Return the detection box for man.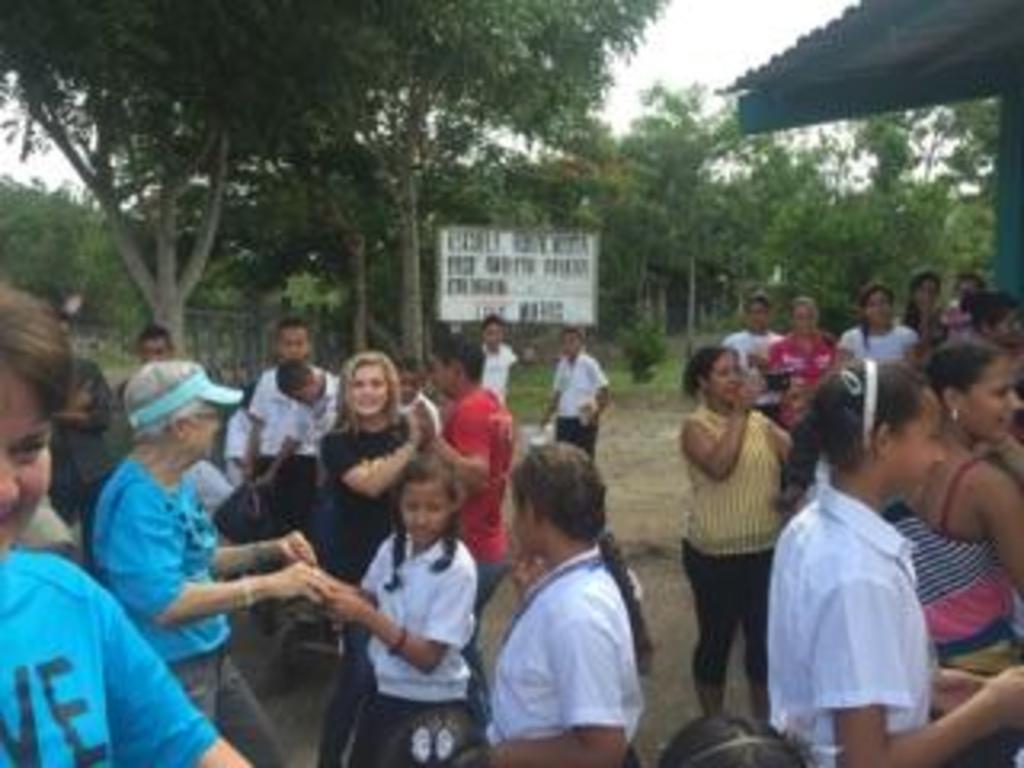
bbox=[278, 358, 339, 528].
